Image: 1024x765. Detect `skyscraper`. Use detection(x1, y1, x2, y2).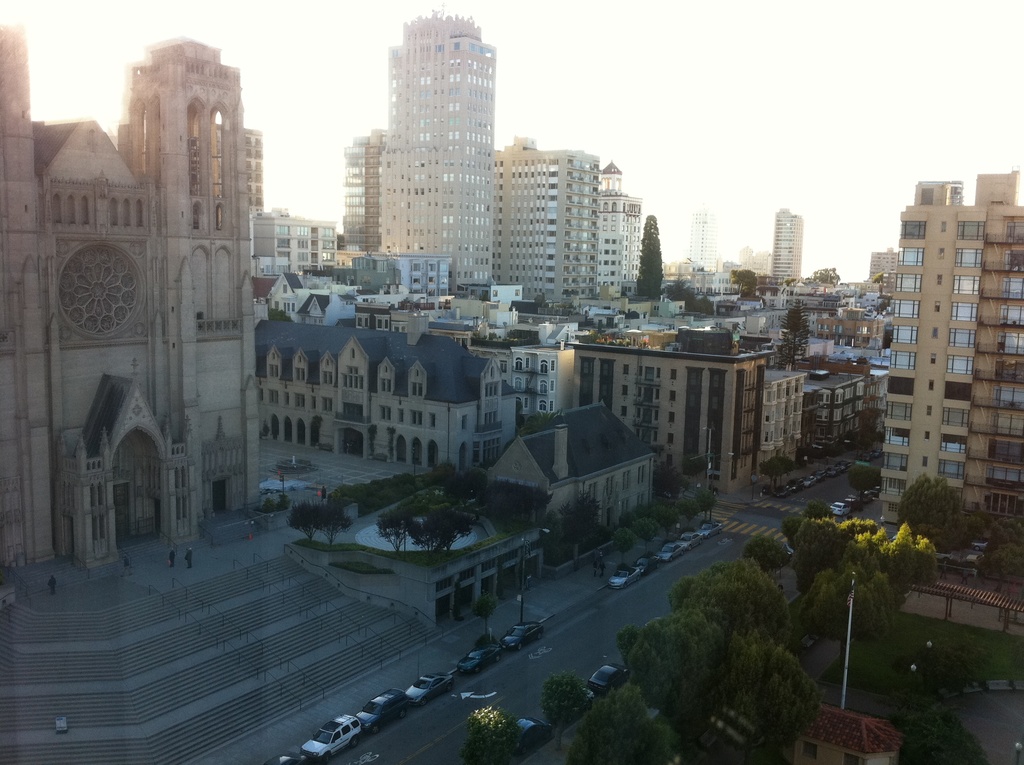
detection(765, 207, 801, 287).
